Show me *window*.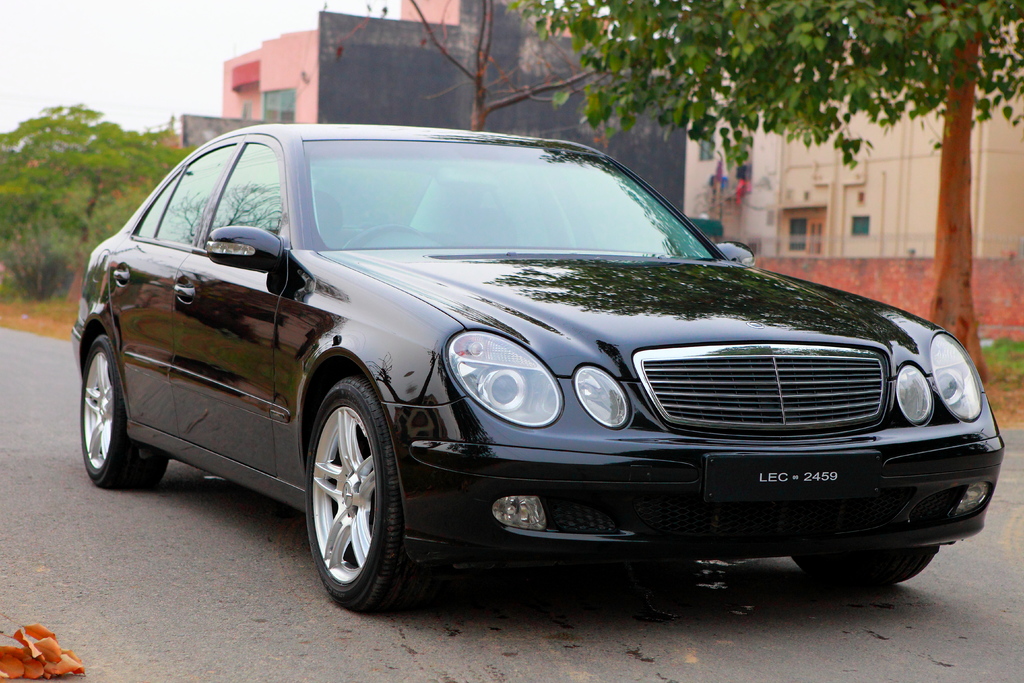
*window* is here: bbox(204, 140, 281, 243).
